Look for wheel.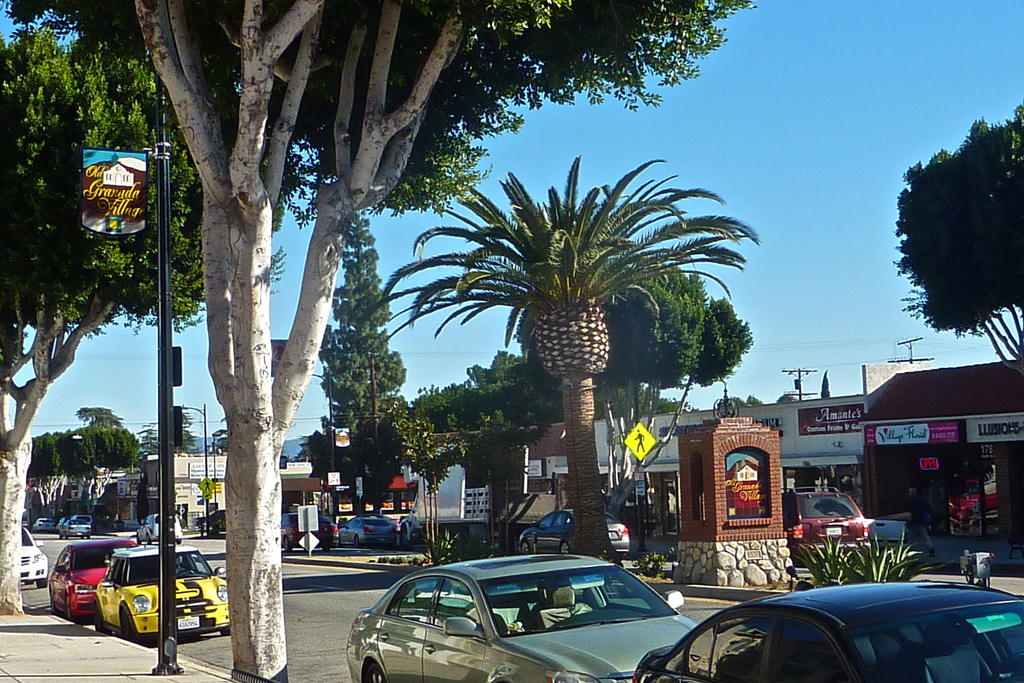
Found: crop(145, 534, 152, 545).
